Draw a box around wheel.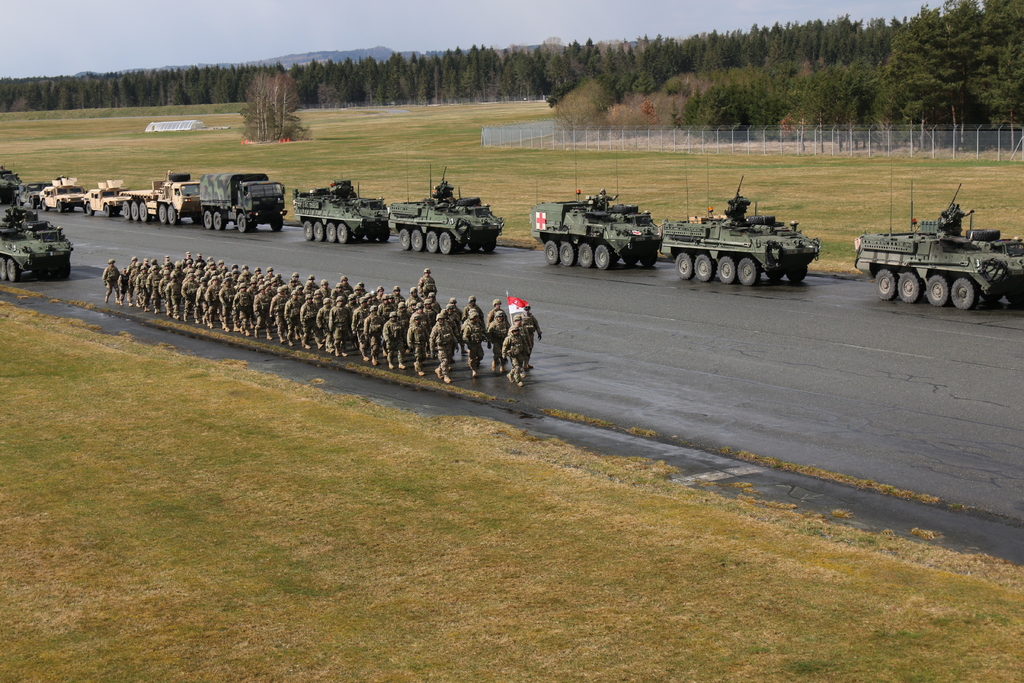
[323, 222, 333, 242].
